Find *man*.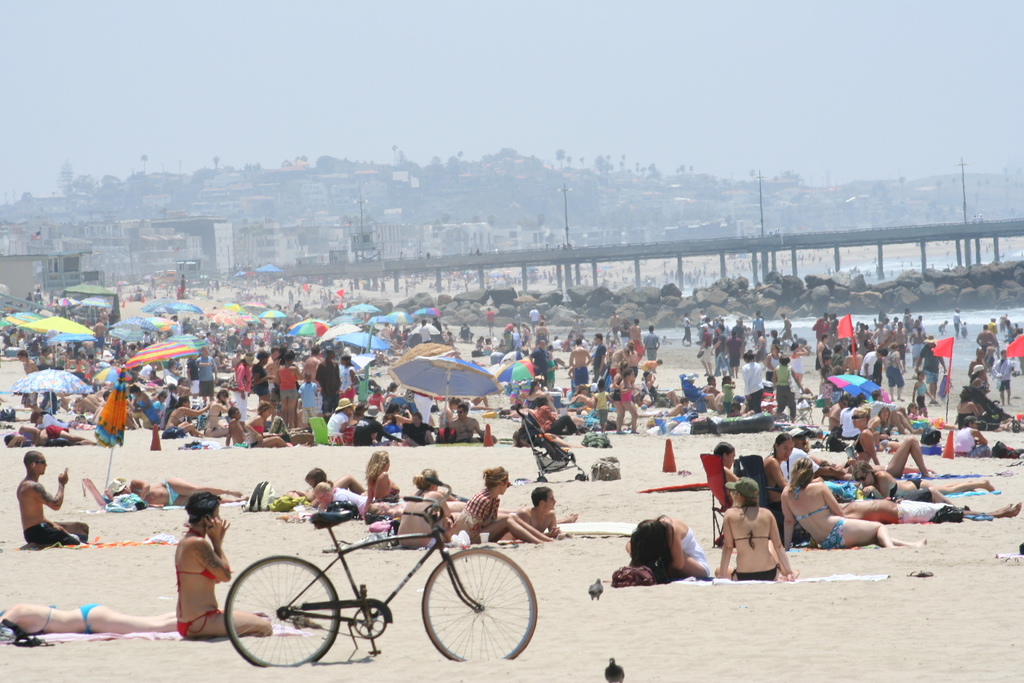
[484, 309, 498, 333].
